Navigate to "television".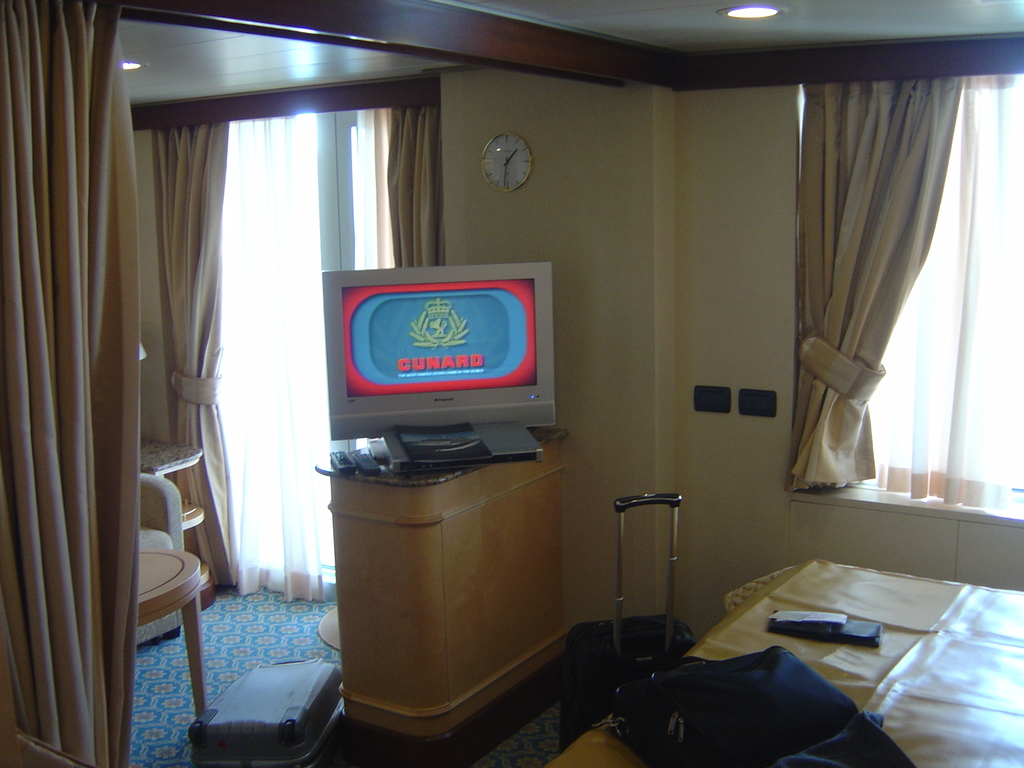
Navigation target: [323, 261, 557, 458].
